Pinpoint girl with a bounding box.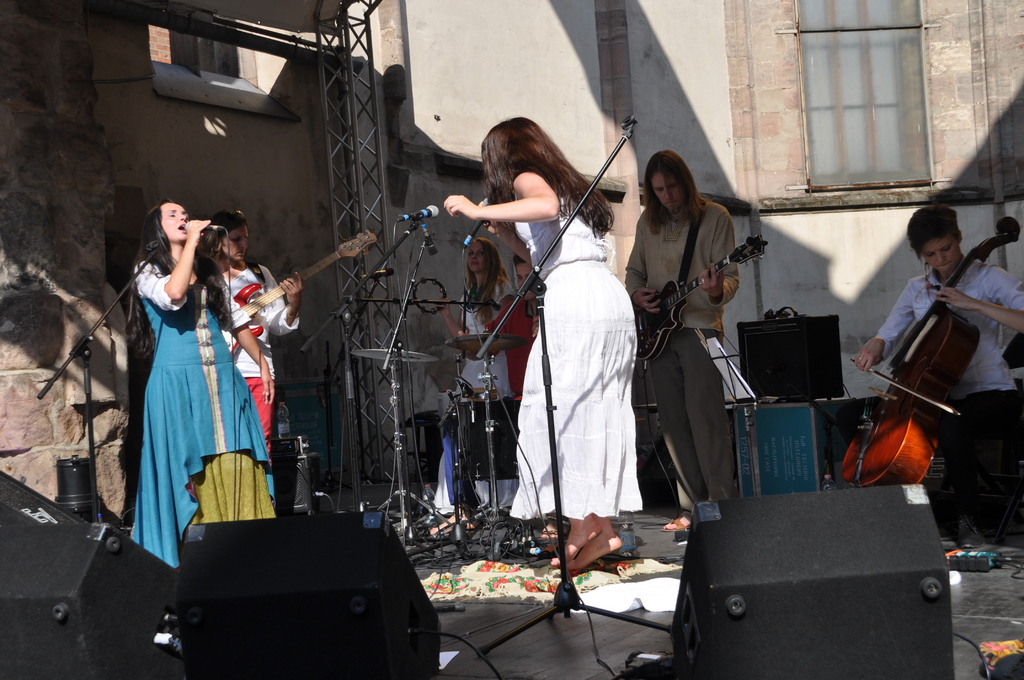
<box>138,201,274,567</box>.
